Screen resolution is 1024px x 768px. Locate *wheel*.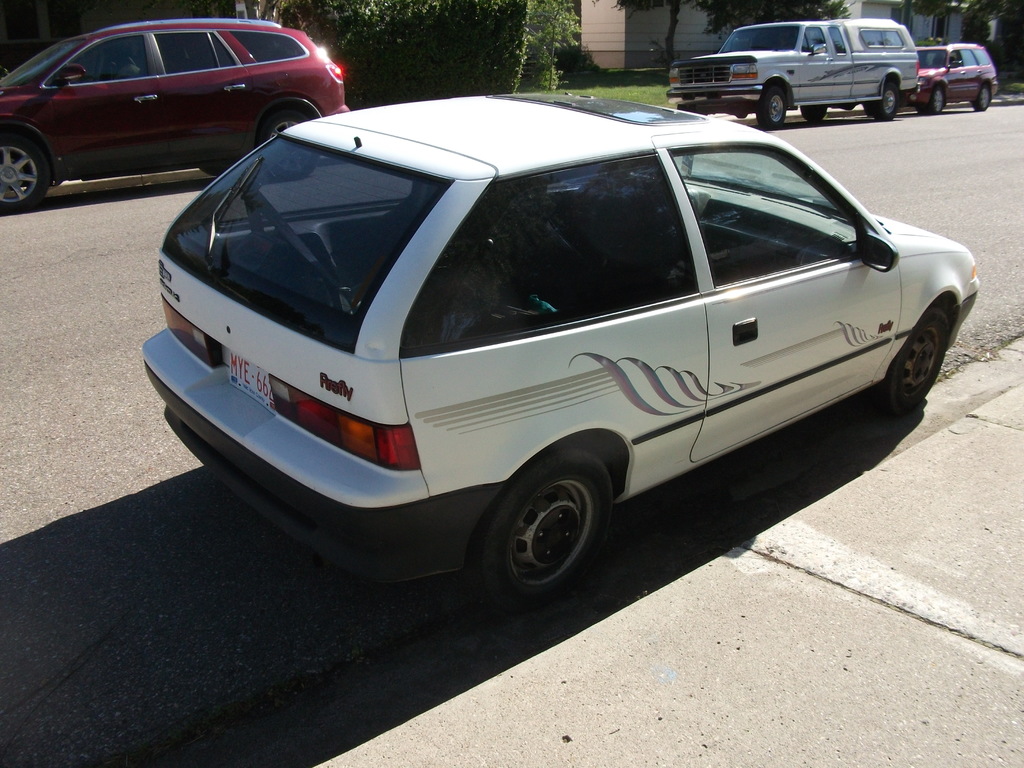
bbox(259, 106, 316, 179).
